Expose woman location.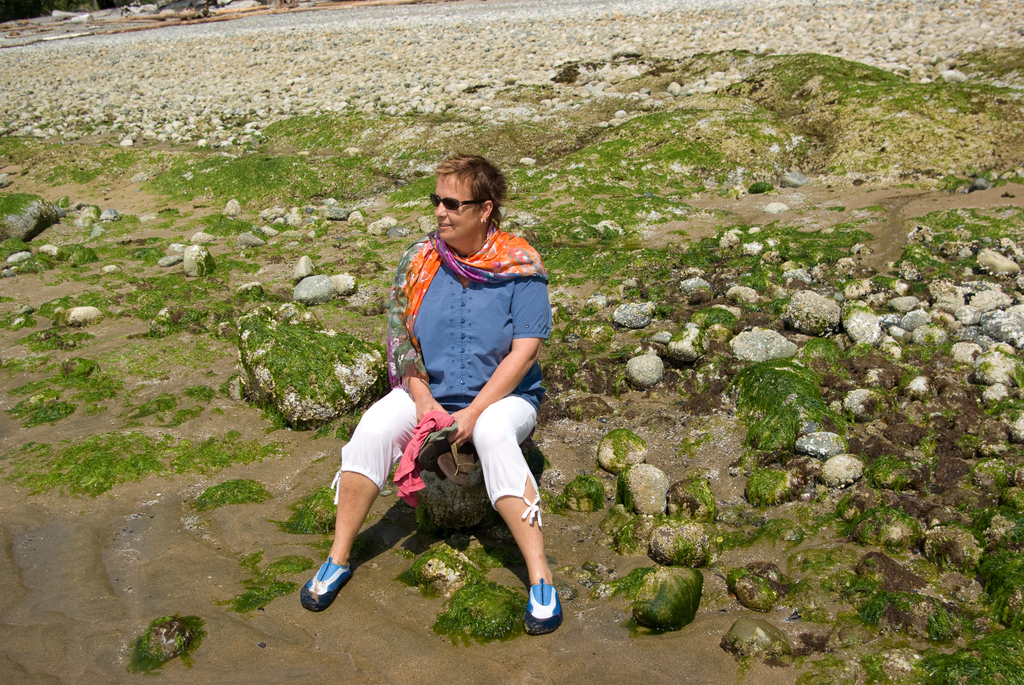
Exposed at [356, 142, 562, 638].
